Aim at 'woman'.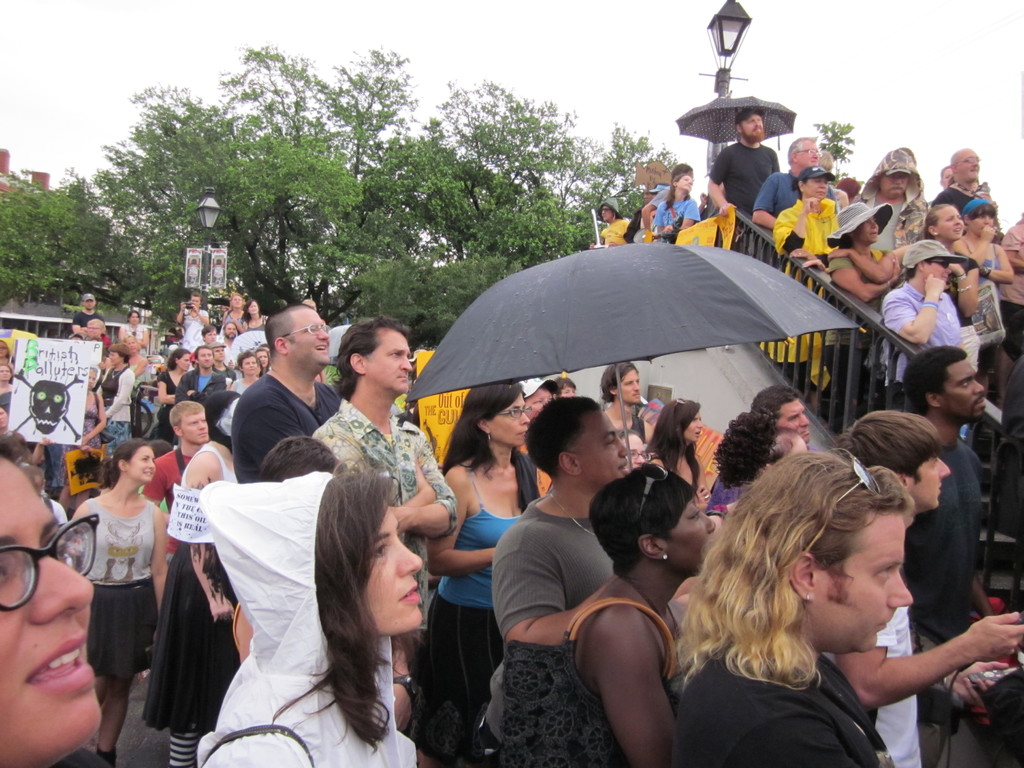
Aimed at BBox(712, 412, 807, 524).
